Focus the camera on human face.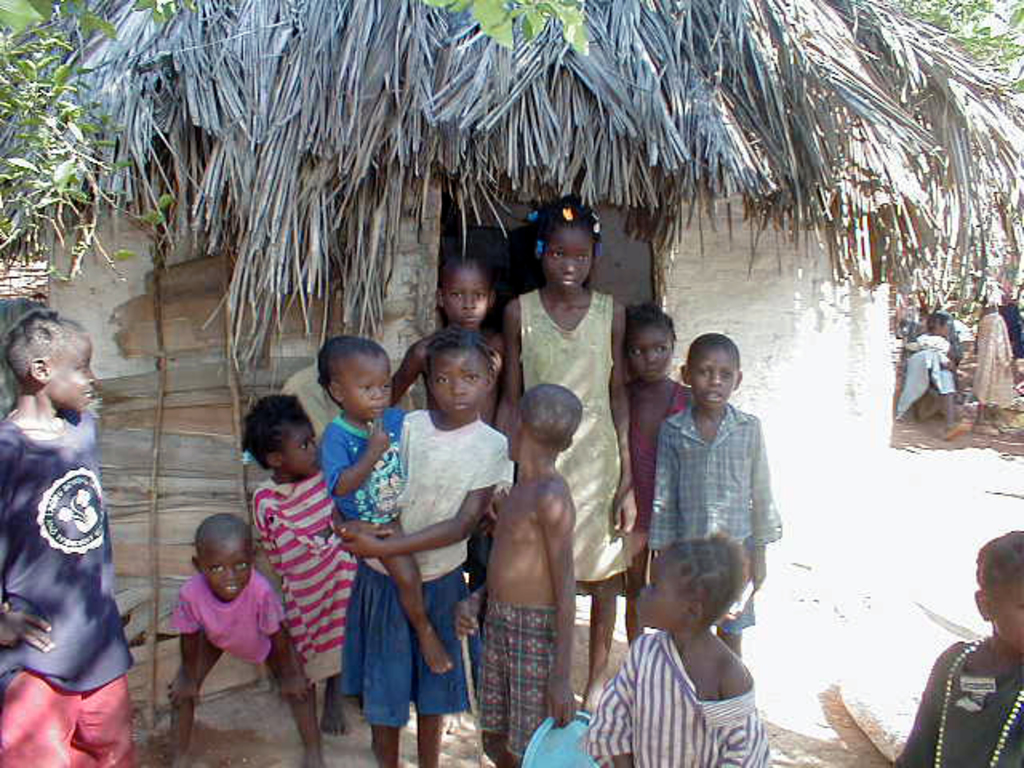
Focus region: [445,261,490,331].
